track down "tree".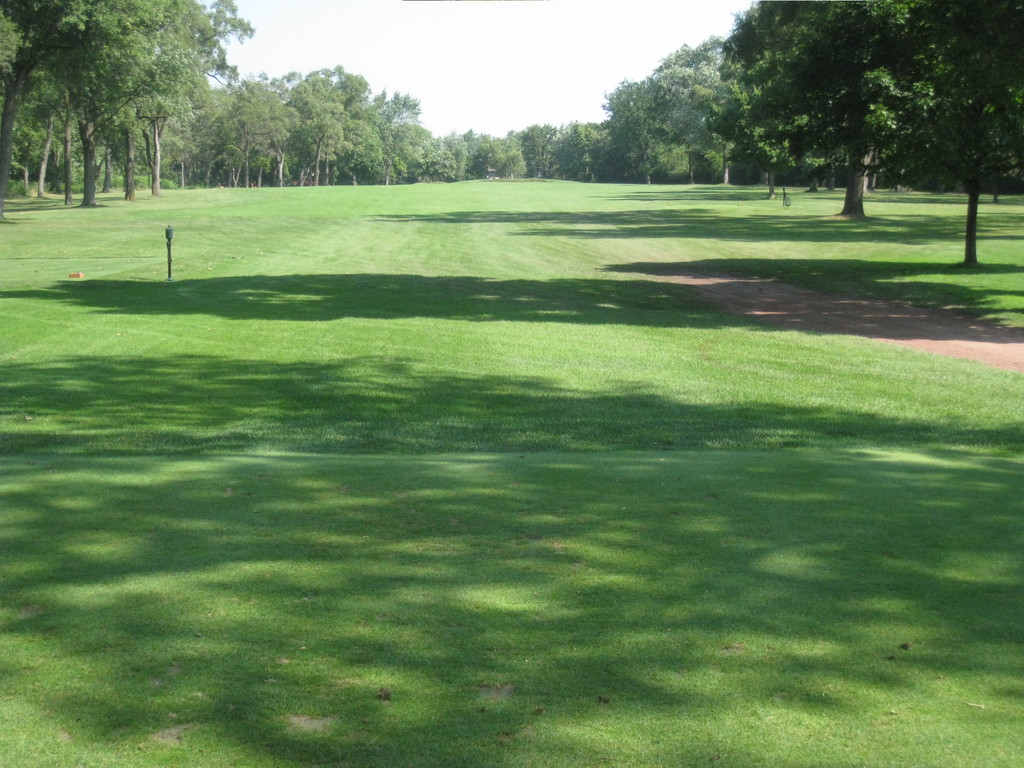
Tracked to crop(878, 0, 1023, 269).
